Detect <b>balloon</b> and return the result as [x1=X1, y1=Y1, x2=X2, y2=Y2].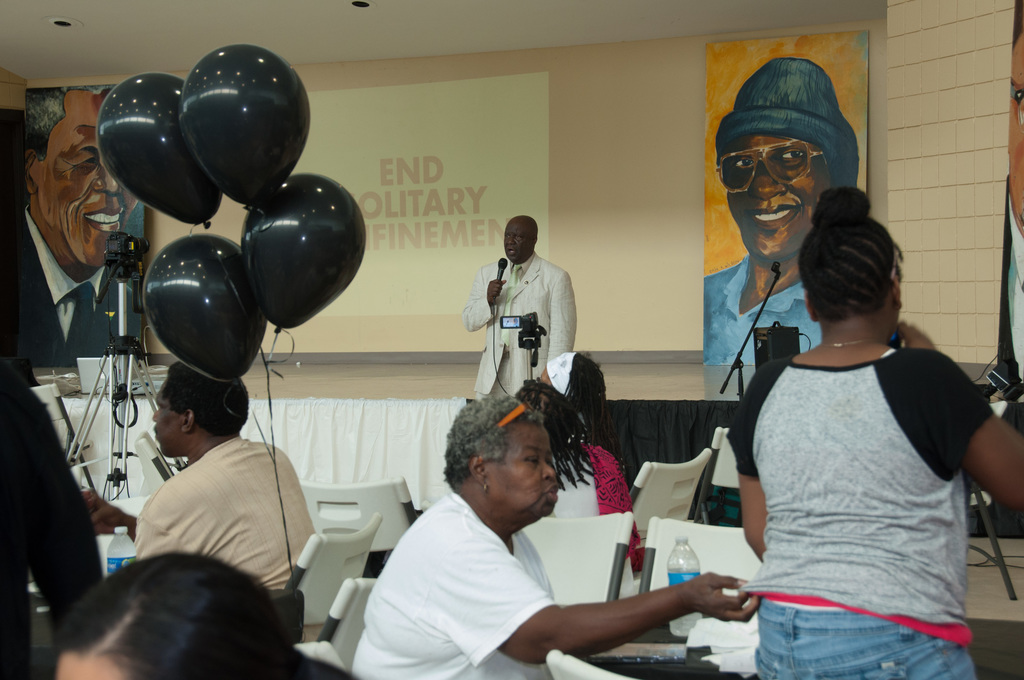
[x1=244, y1=172, x2=370, y2=332].
